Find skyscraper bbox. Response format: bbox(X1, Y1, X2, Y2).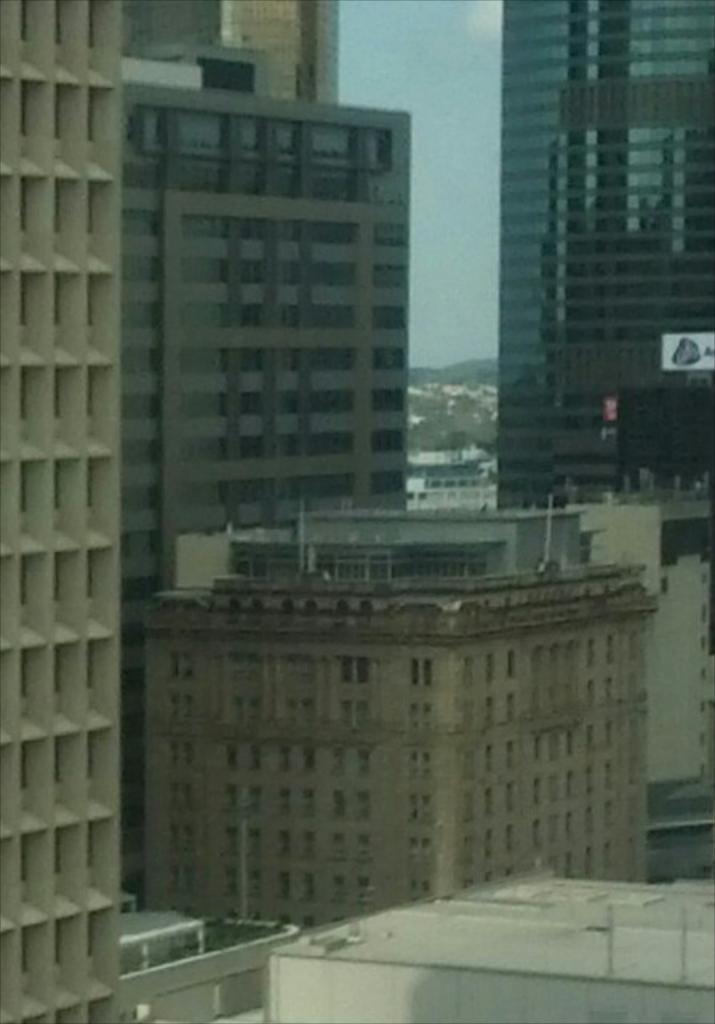
bbox(459, 10, 702, 501).
